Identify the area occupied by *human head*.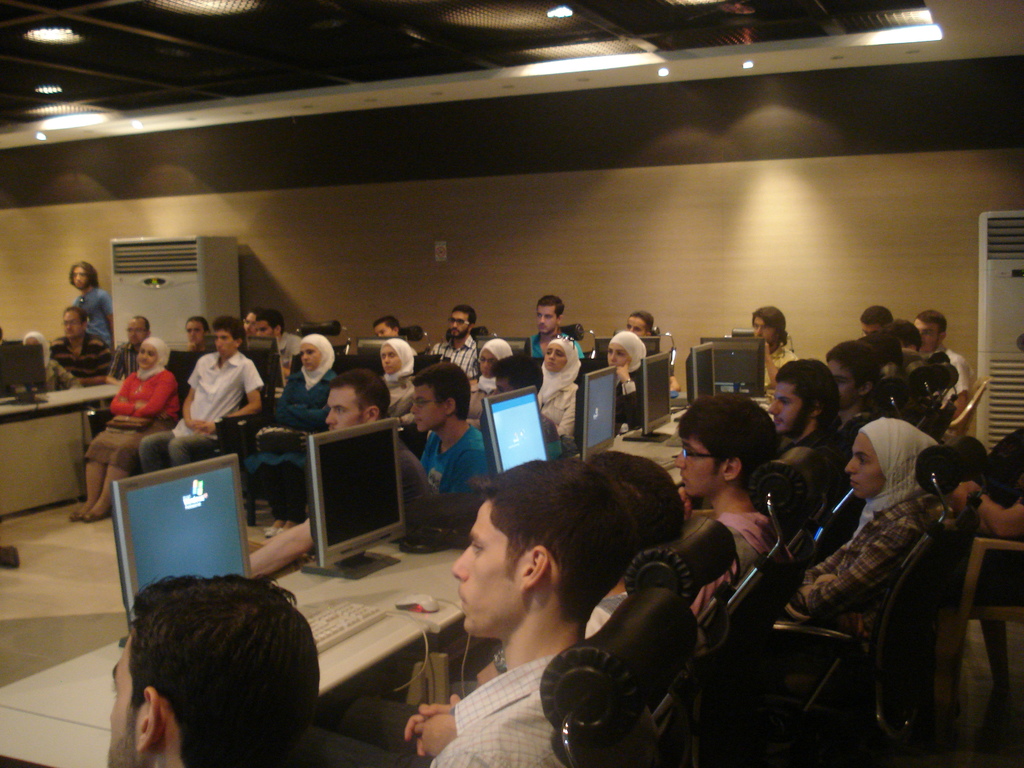
Area: [187, 317, 209, 346].
